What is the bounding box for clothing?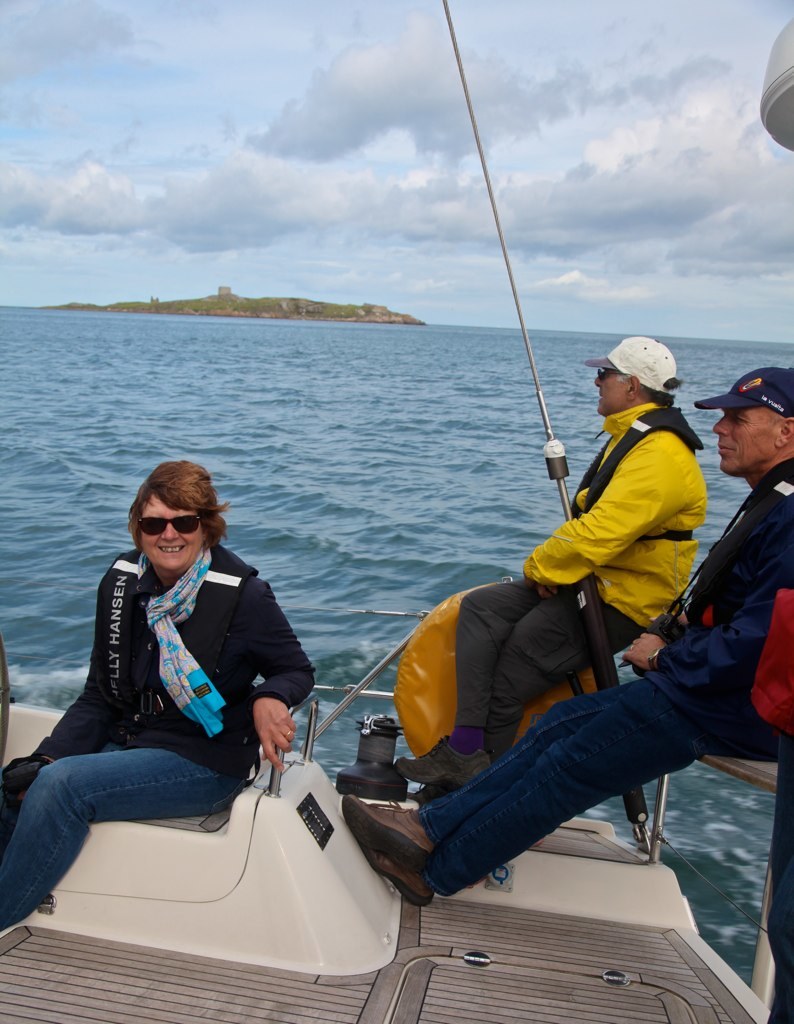
bbox=[51, 516, 309, 897].
